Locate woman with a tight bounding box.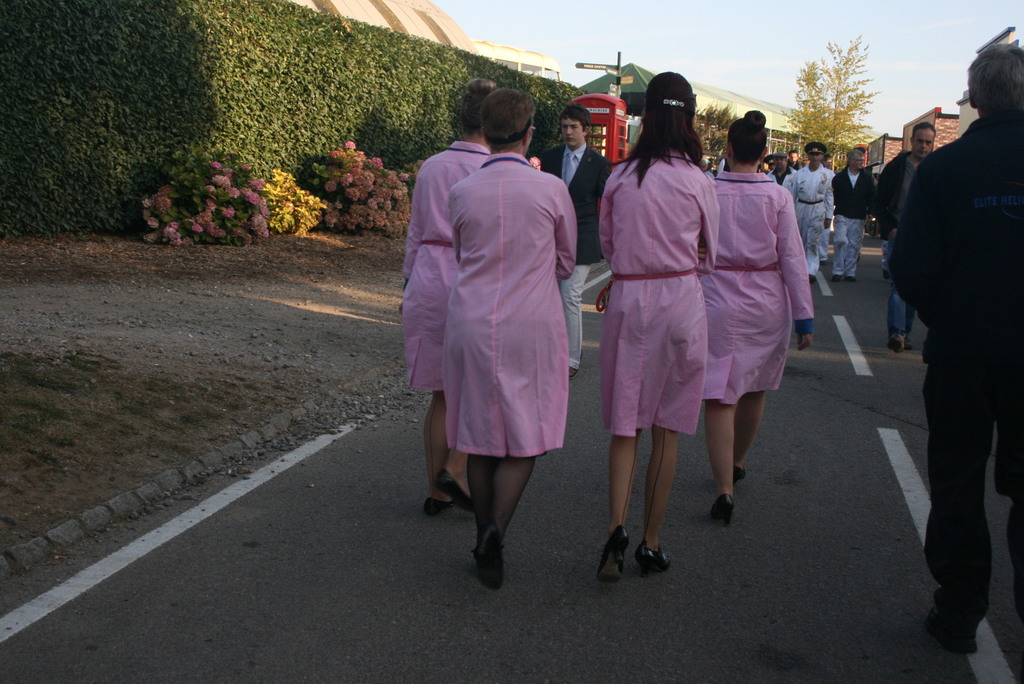
(left=698, top=100, right=819, bottom=523).
